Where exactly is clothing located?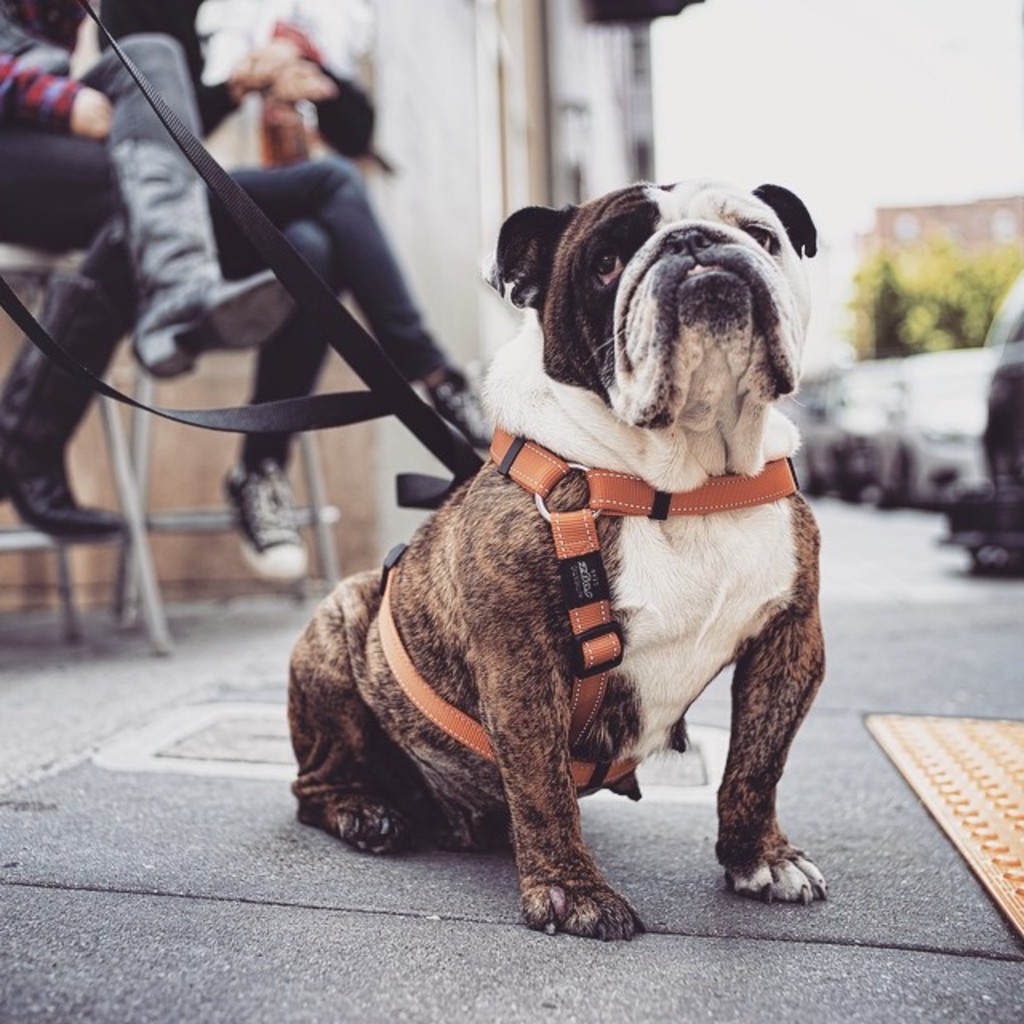
Its bounding box is x1=0 y1=0 x2=293 y2=539.
